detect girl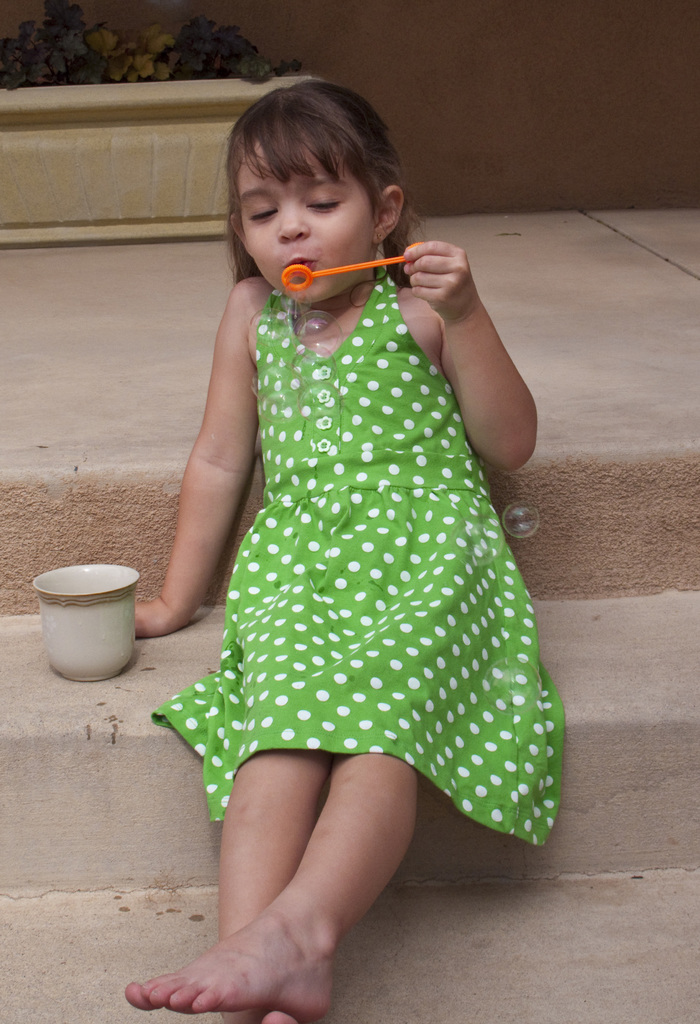
[120, 78, 566, 1023]
